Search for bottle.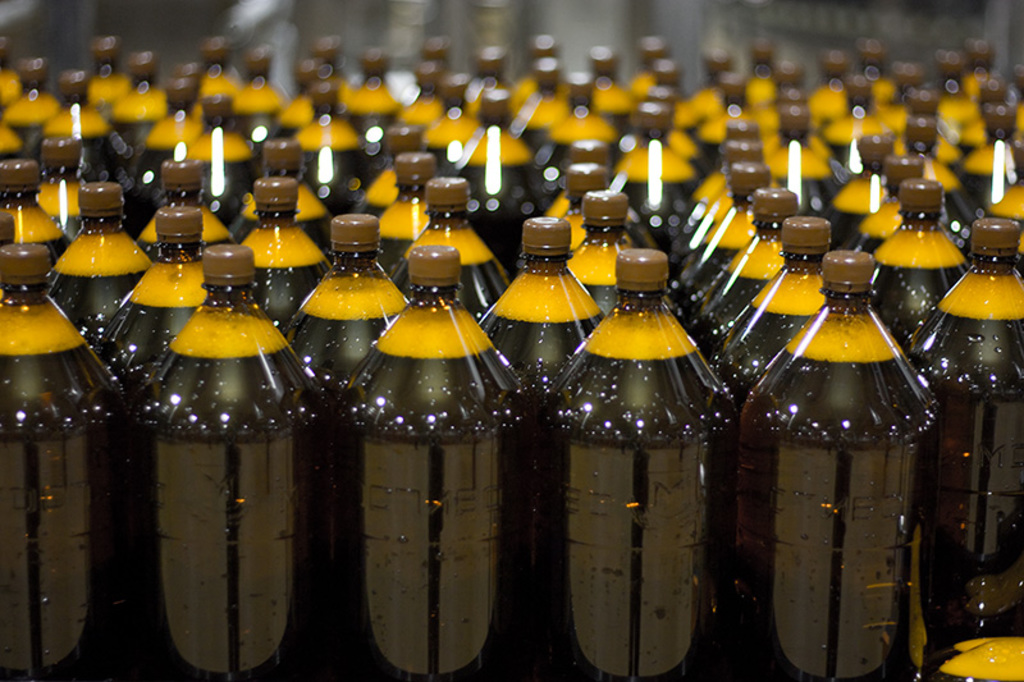
Found at 0,157,78,274.
